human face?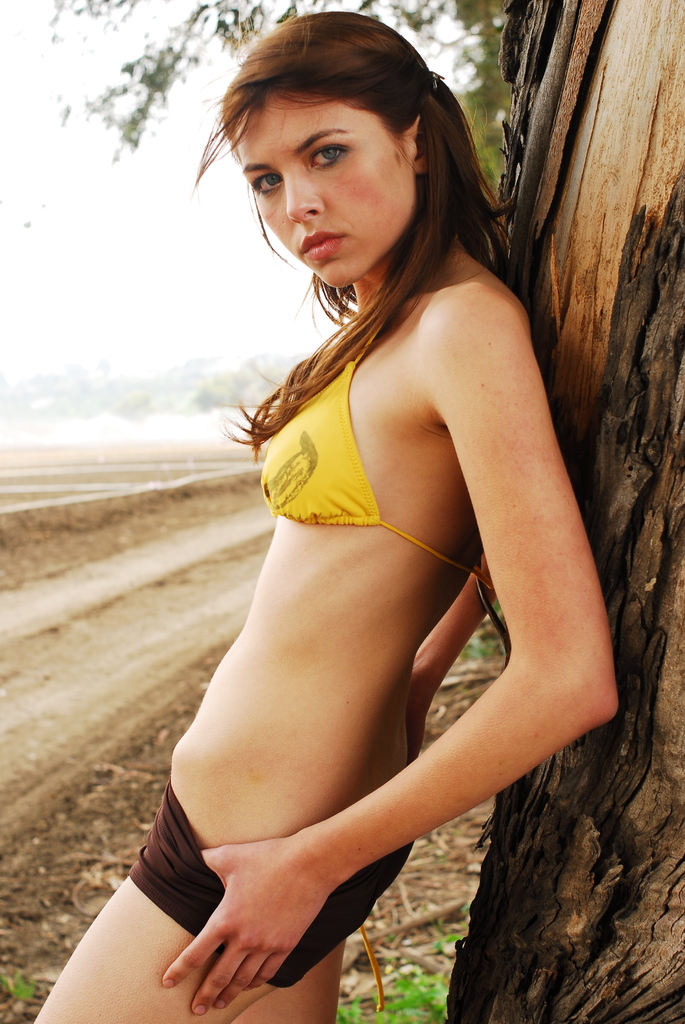
x1=229, y1=91, x2=418, y2=290
